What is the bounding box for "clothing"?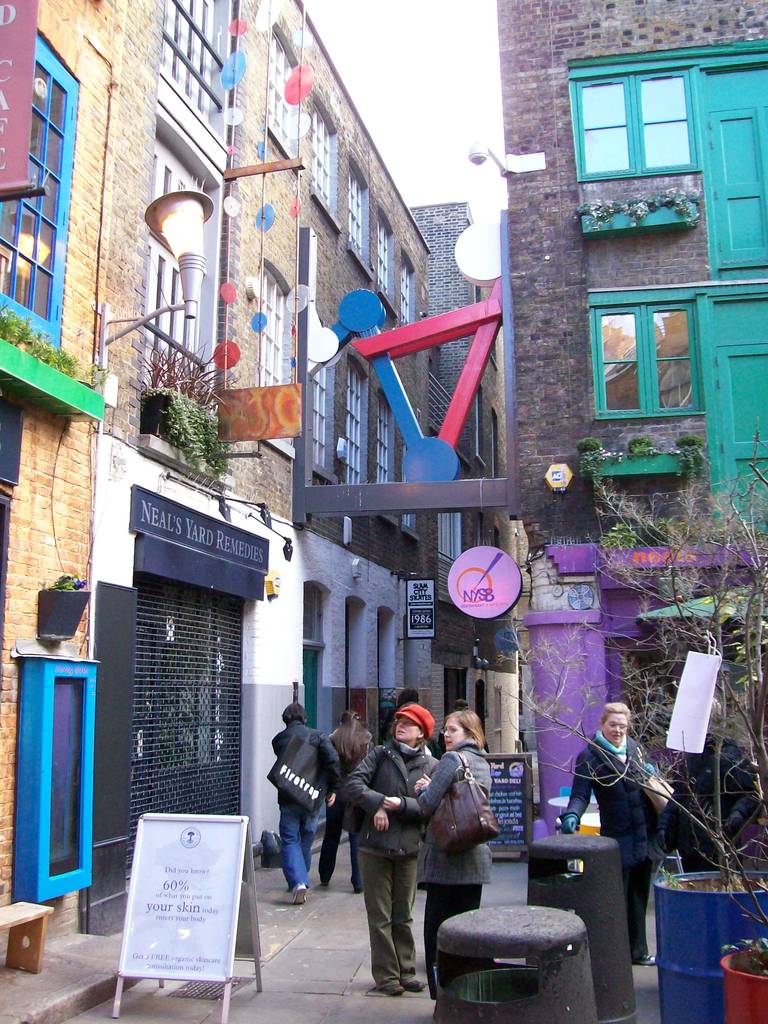
bbox=(273, 717, 341, 884).
